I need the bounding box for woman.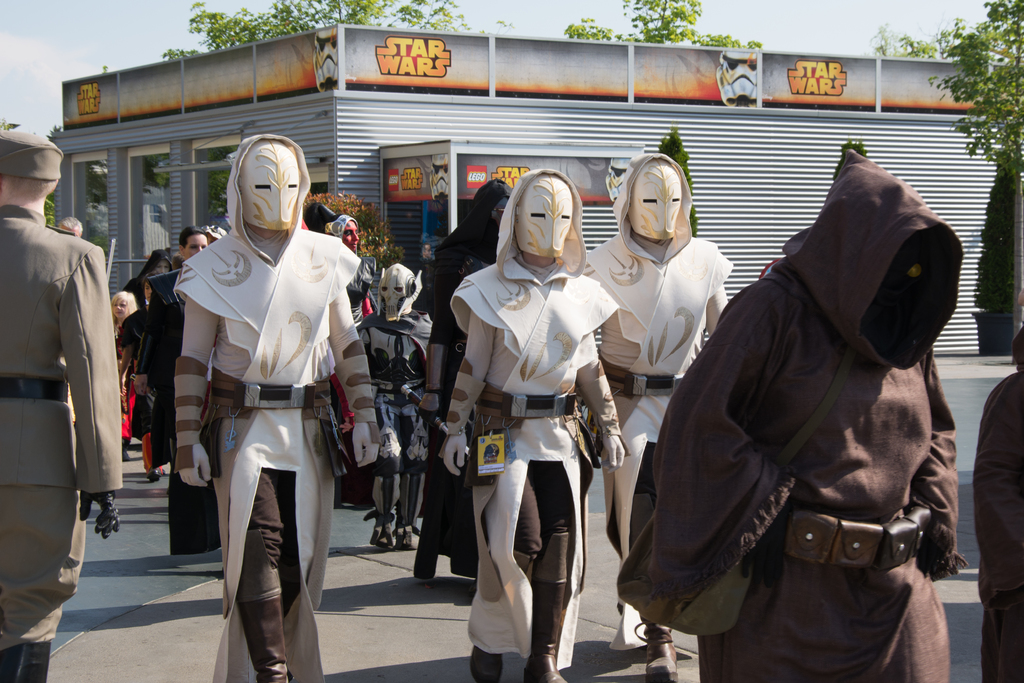
Here it is: 326/215/378/324.
